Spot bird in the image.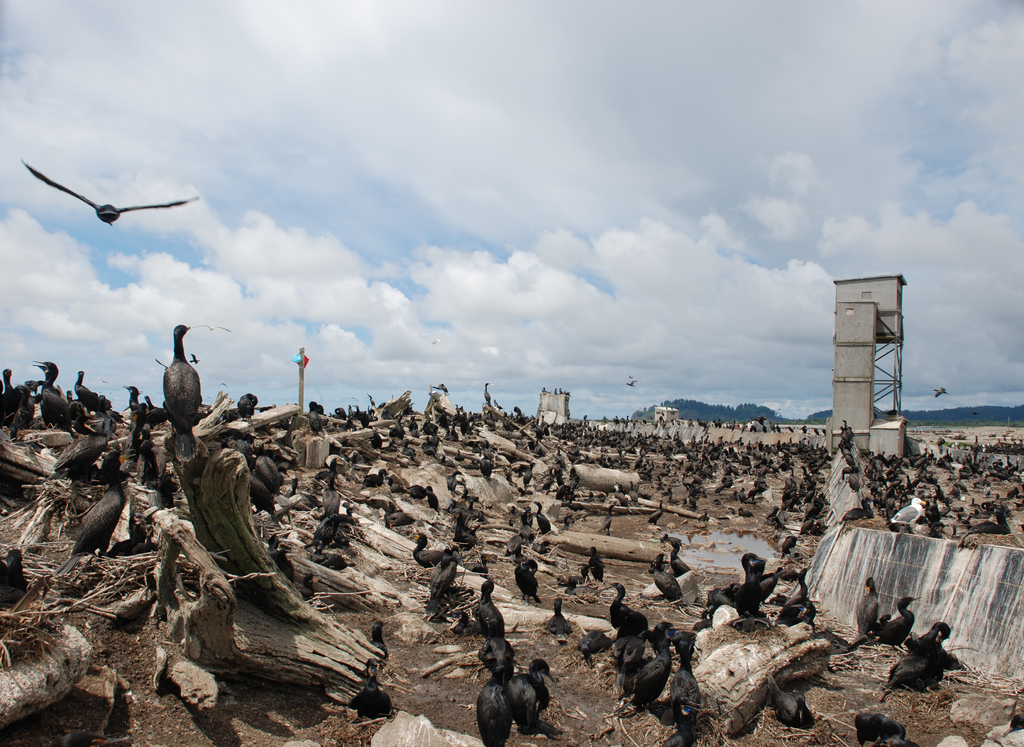
bird found at select_region(966, 513, 1011, 539).
